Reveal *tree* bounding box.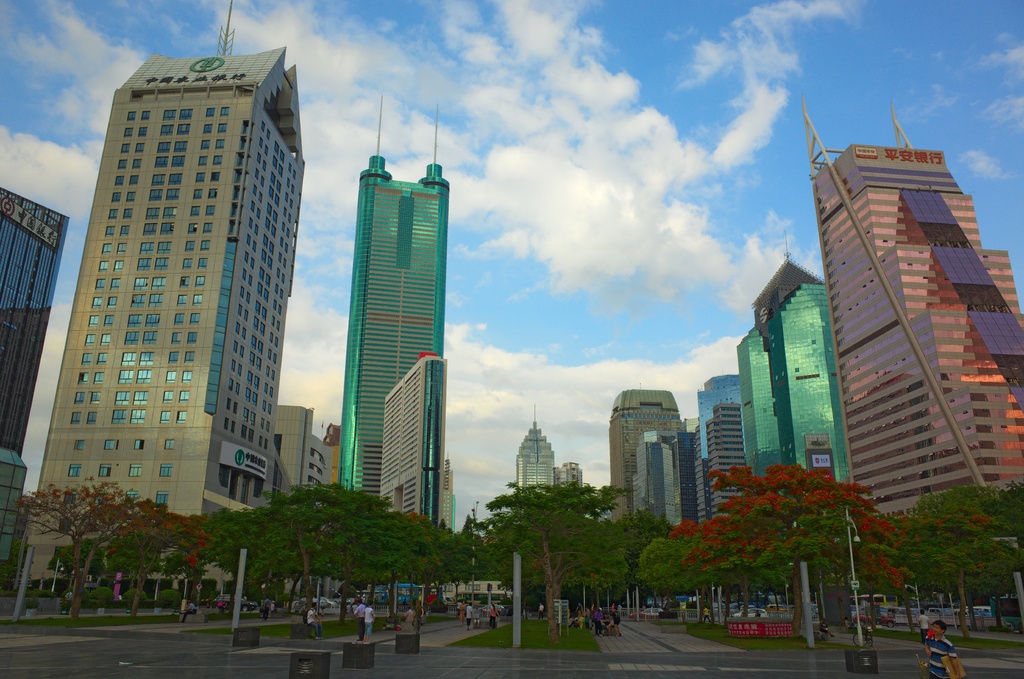
Revealed: <region>661, 455, 924, 657</region>.
